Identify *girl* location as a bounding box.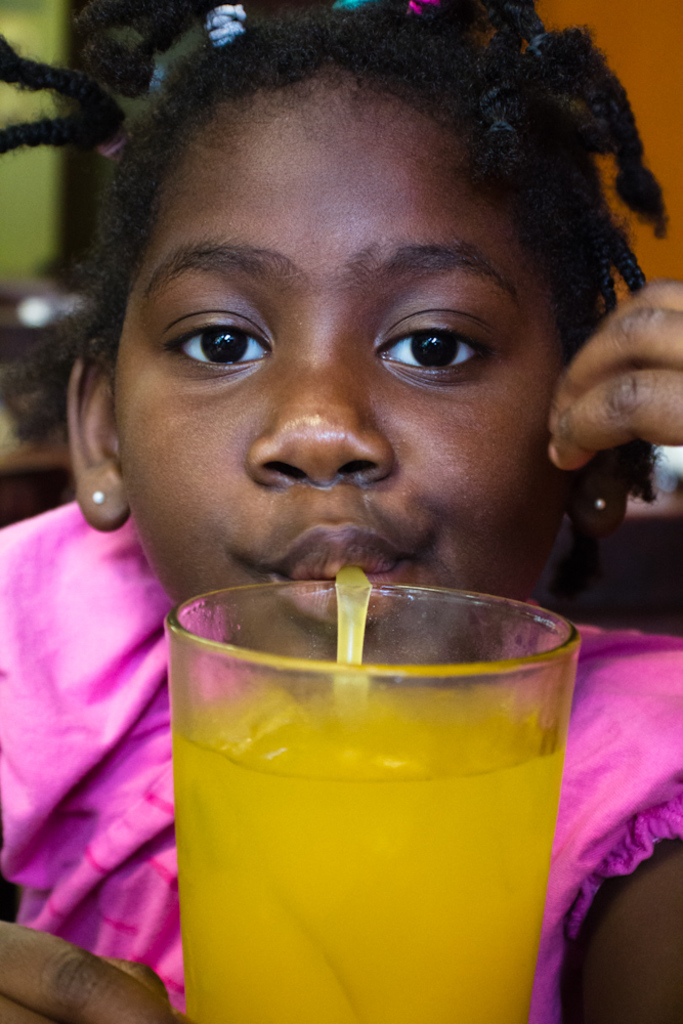
[left=0, top=0, right=682, bottom=1023].
